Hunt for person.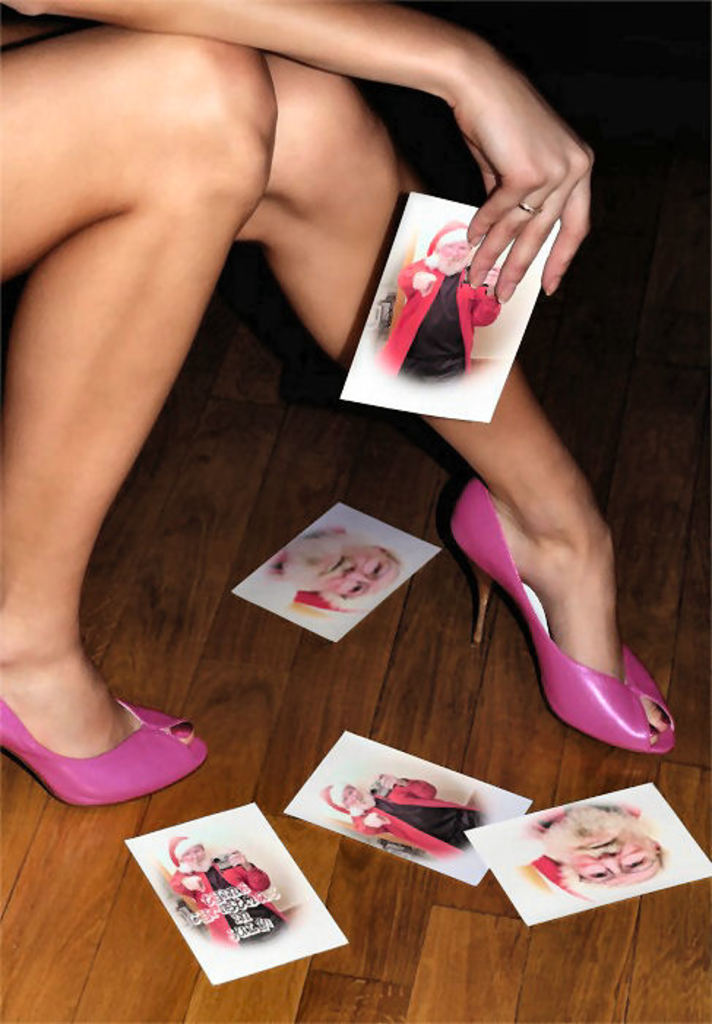
Hunted down at 367/217/504/388.
